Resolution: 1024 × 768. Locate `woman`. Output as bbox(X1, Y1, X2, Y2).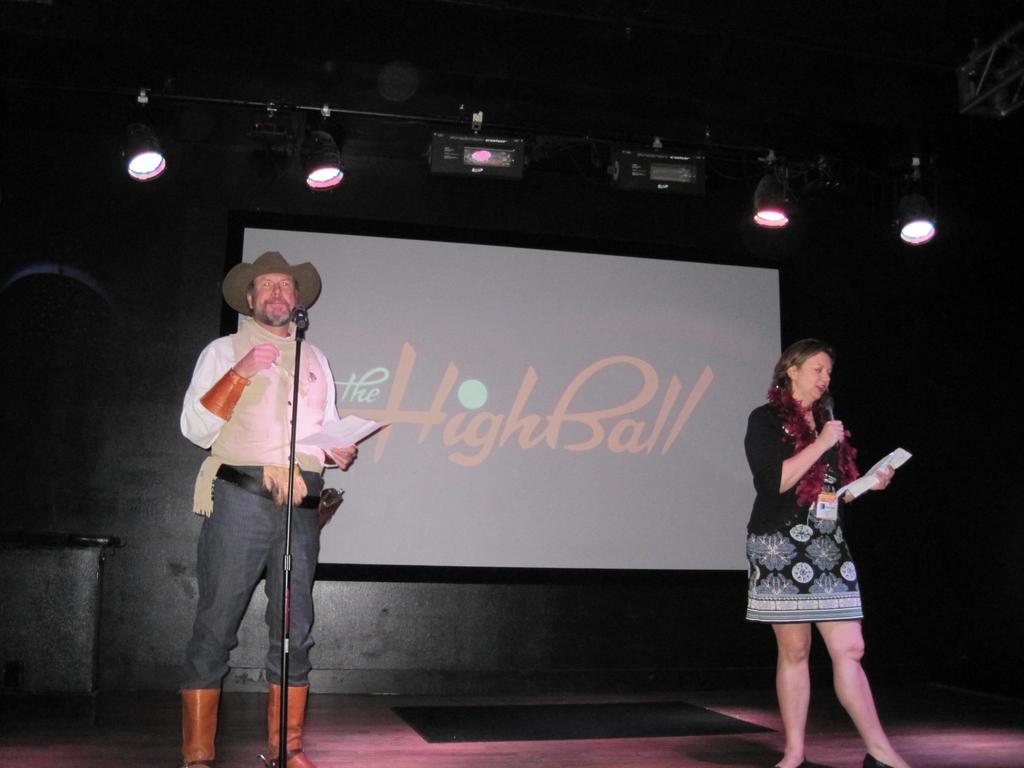
bbox(743, 336, 917, 767).
